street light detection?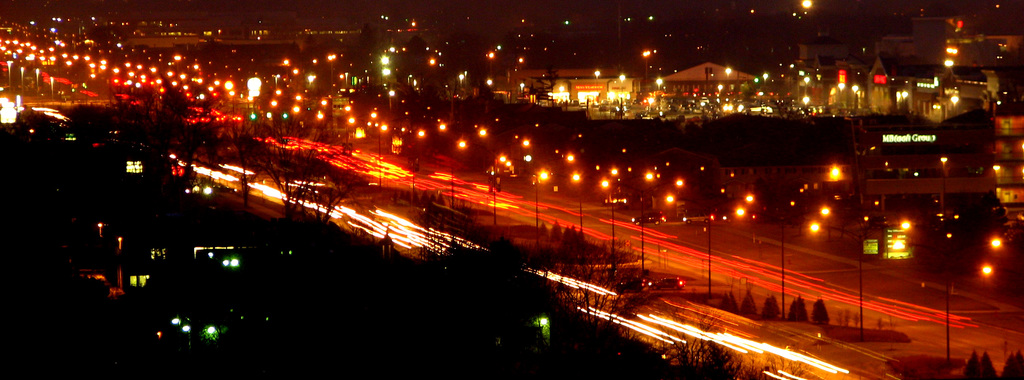
Rect(728, 206, 836, 317)
